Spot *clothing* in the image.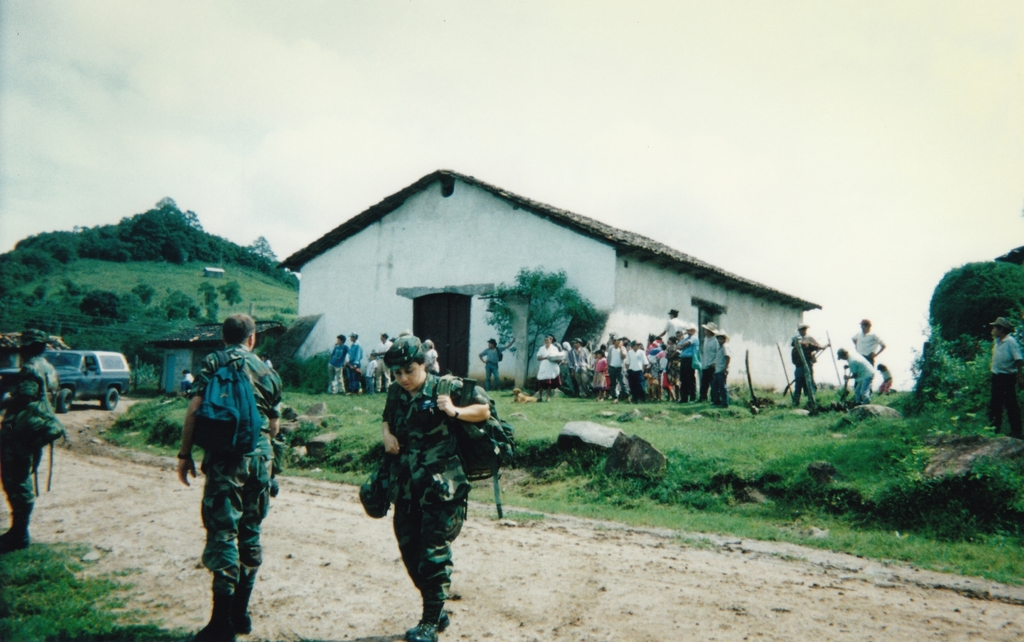
*clothing* found at (left=347, top=340, right=367, bottom=397).
